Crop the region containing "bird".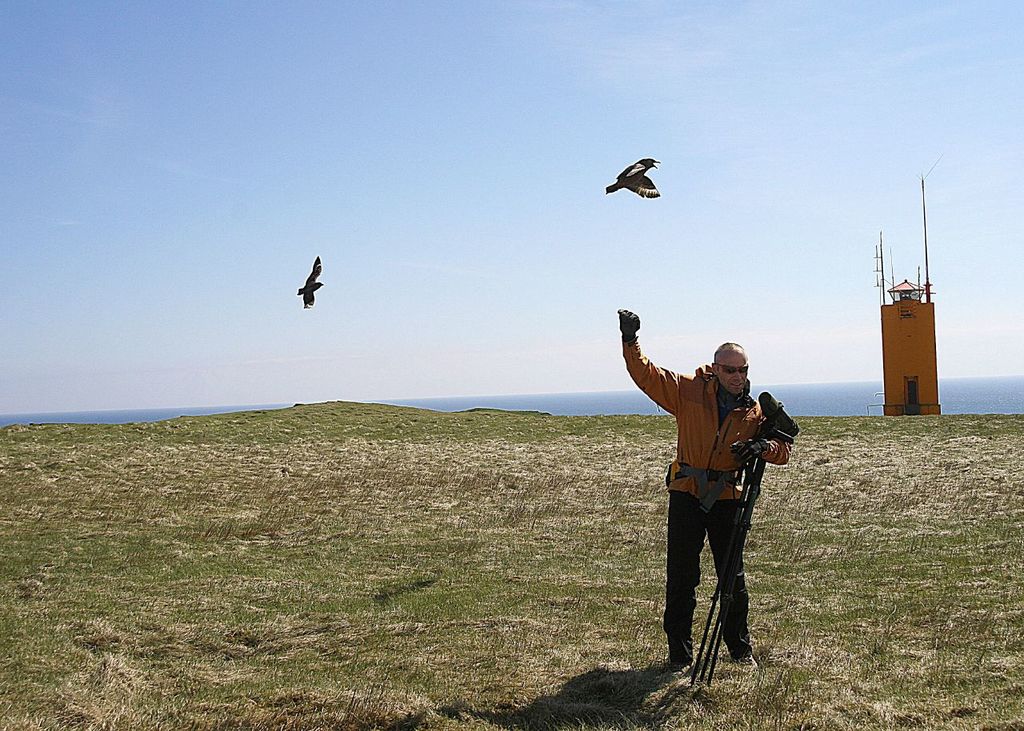
Crop region: box=[608, 154, 680, 213].
